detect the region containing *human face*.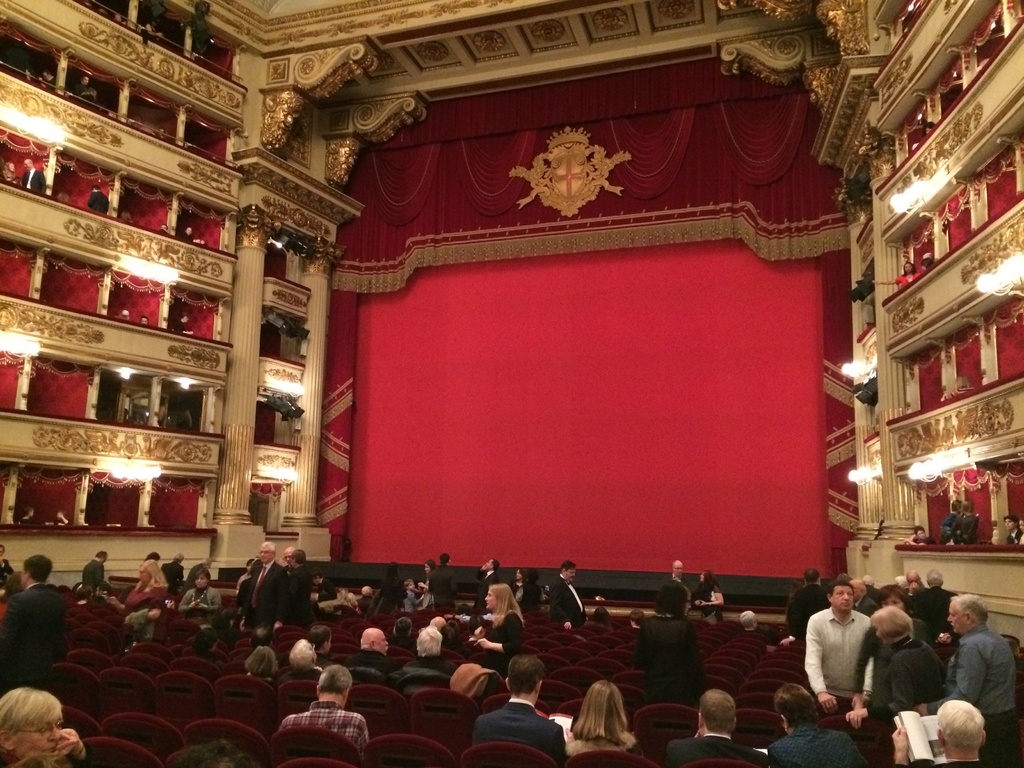
bbox=(82, 77, 89, 86).
